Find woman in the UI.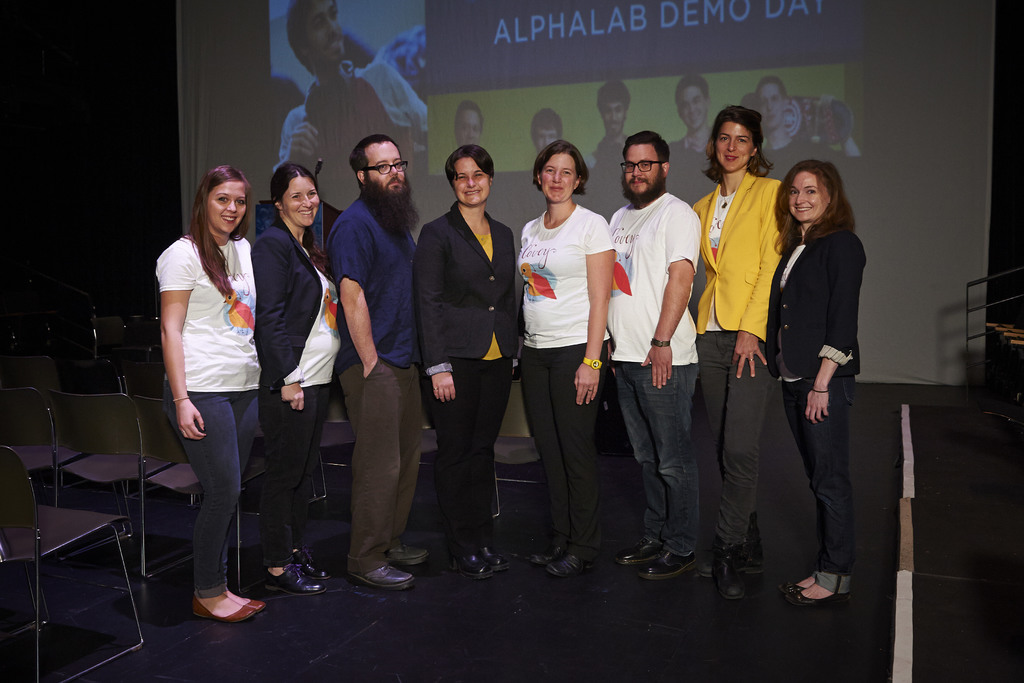
UI element at (410, 142, 538, 584).
